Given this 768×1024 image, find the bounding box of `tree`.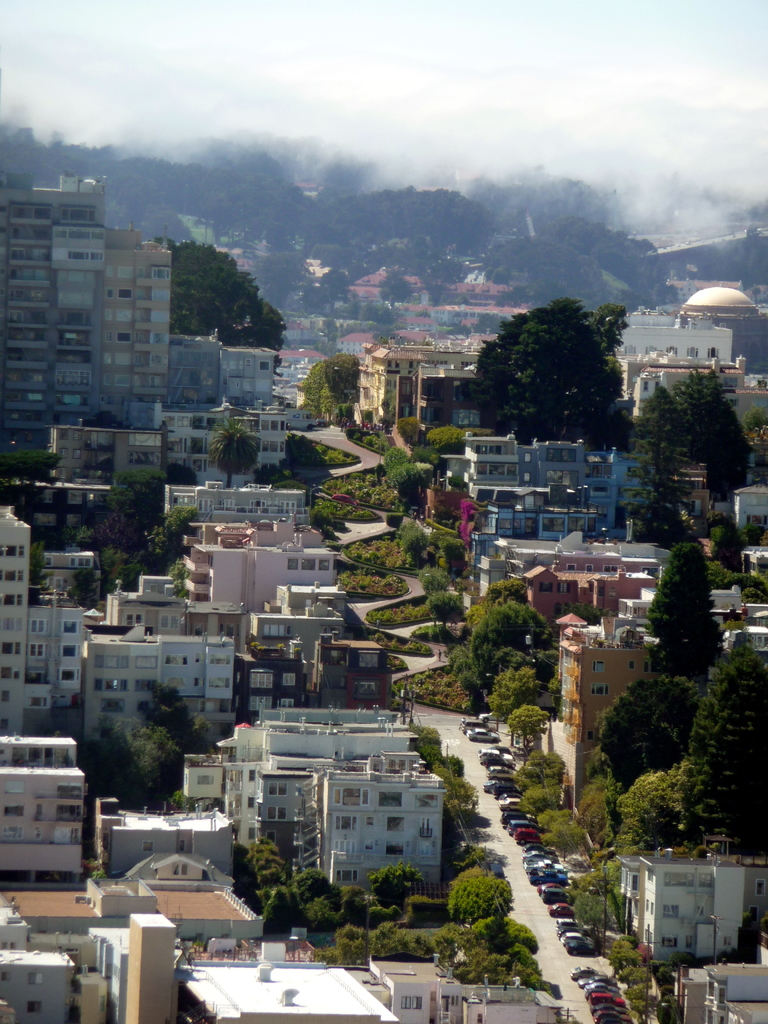
detection(425, 750, 463, 778).
